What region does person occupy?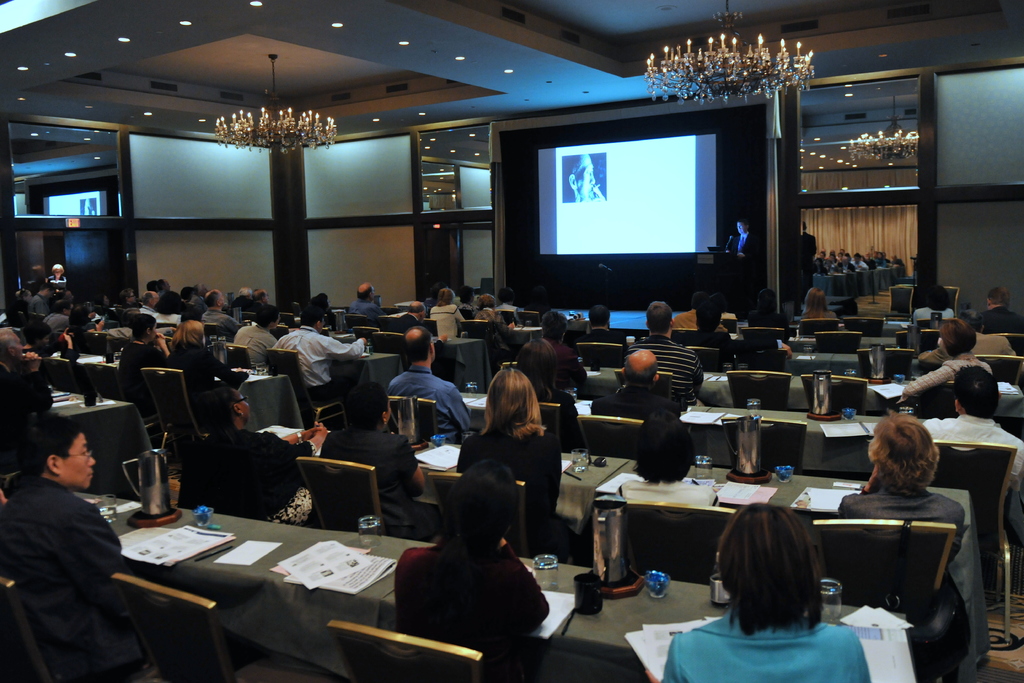
pyautogui.locateOnScreen(310, 289, 335, 318).
